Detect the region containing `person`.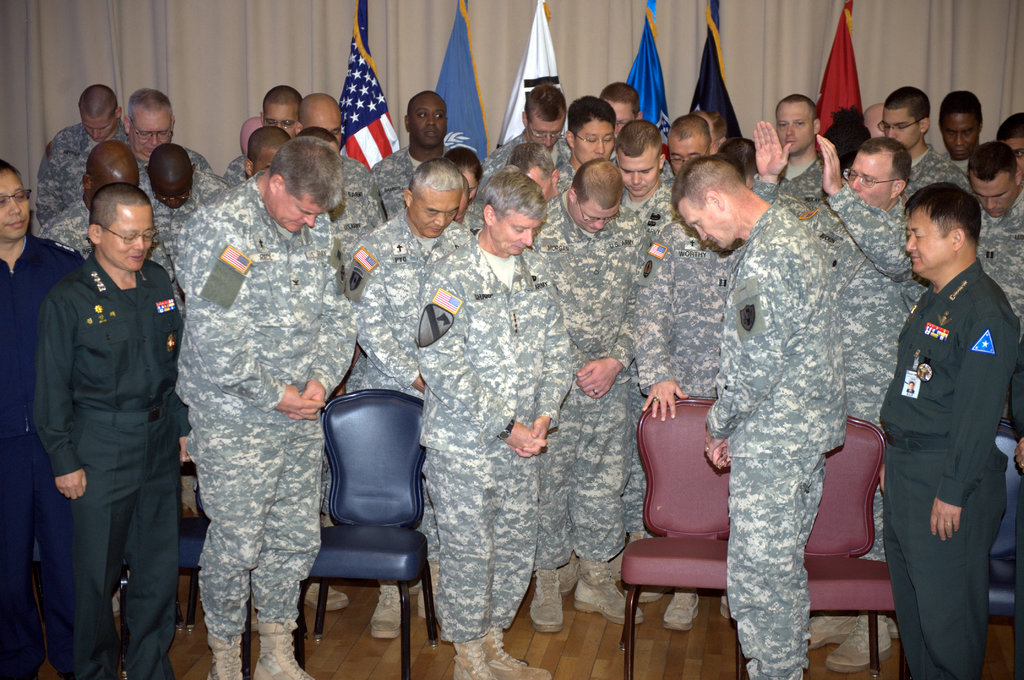
33 181 182 679.
